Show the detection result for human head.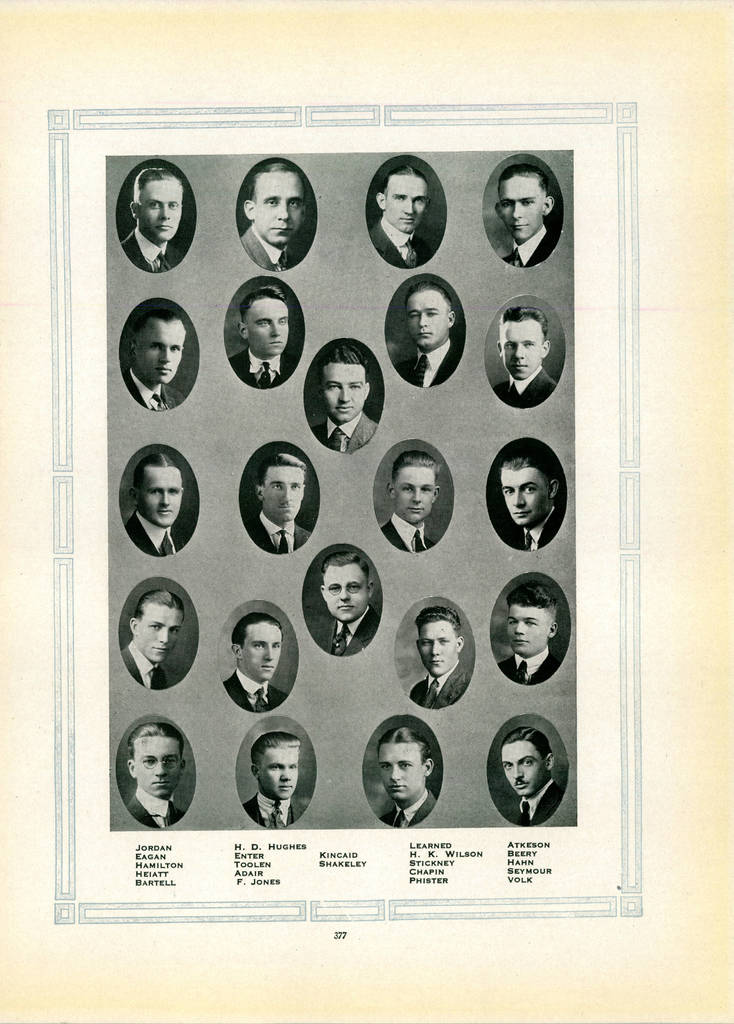
x1=130, y1=305, x2=190, y2=382.
